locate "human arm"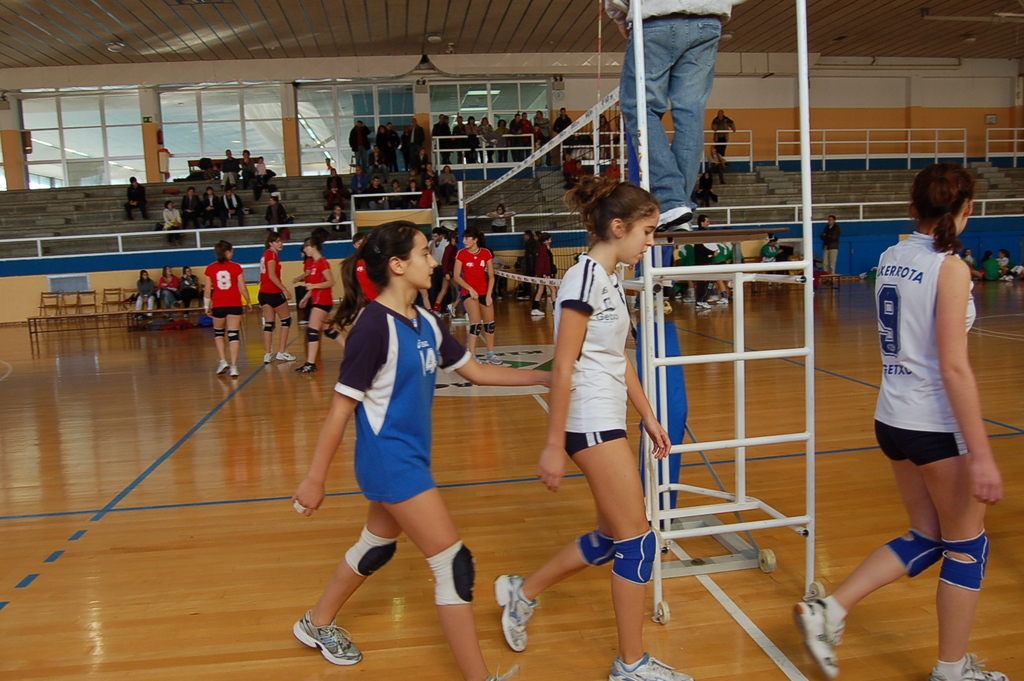
[764, 249, 784, 257]
